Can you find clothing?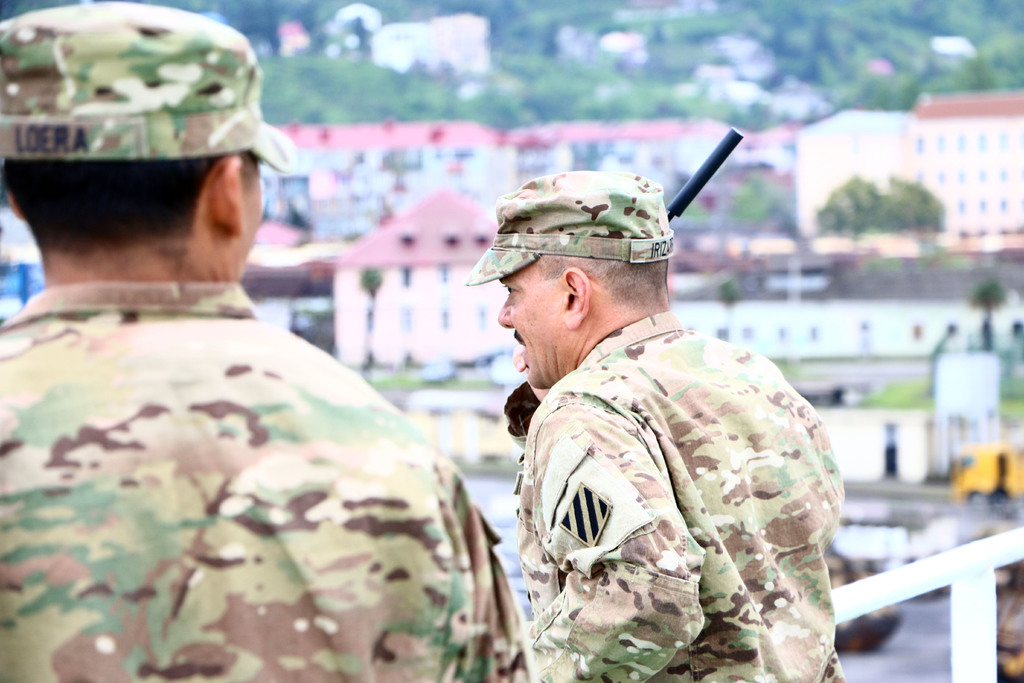
Yes, bounding box: (0, 276, 527, 682).
